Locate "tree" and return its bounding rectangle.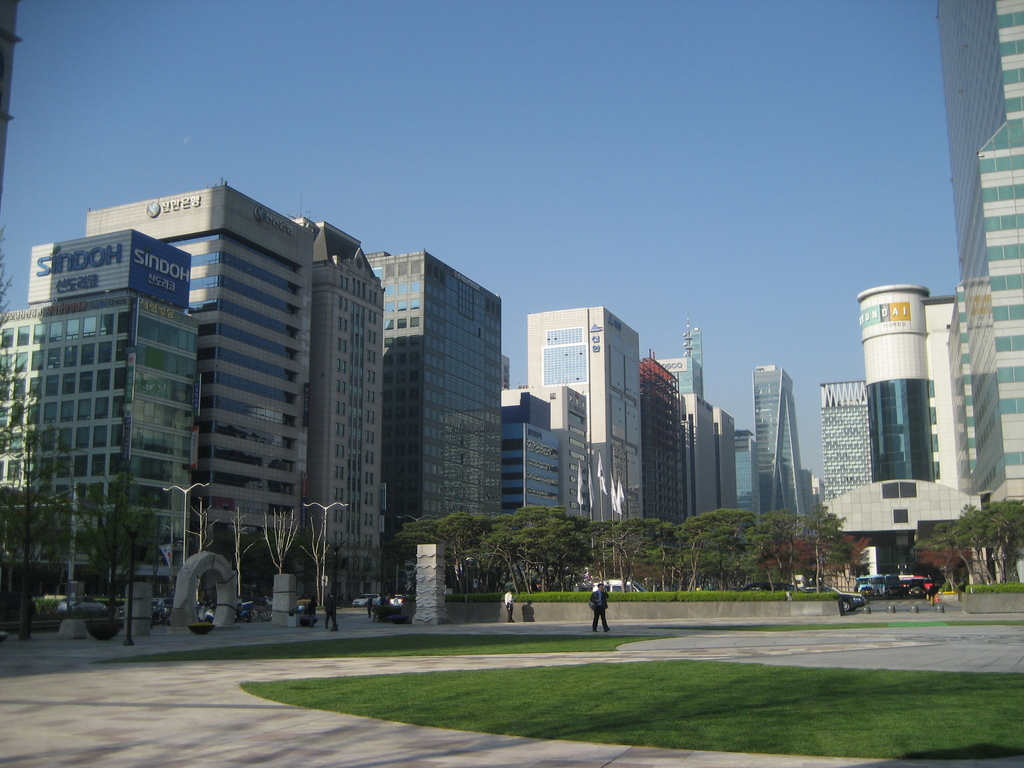
bbox=[79, 482, 154, 623].
